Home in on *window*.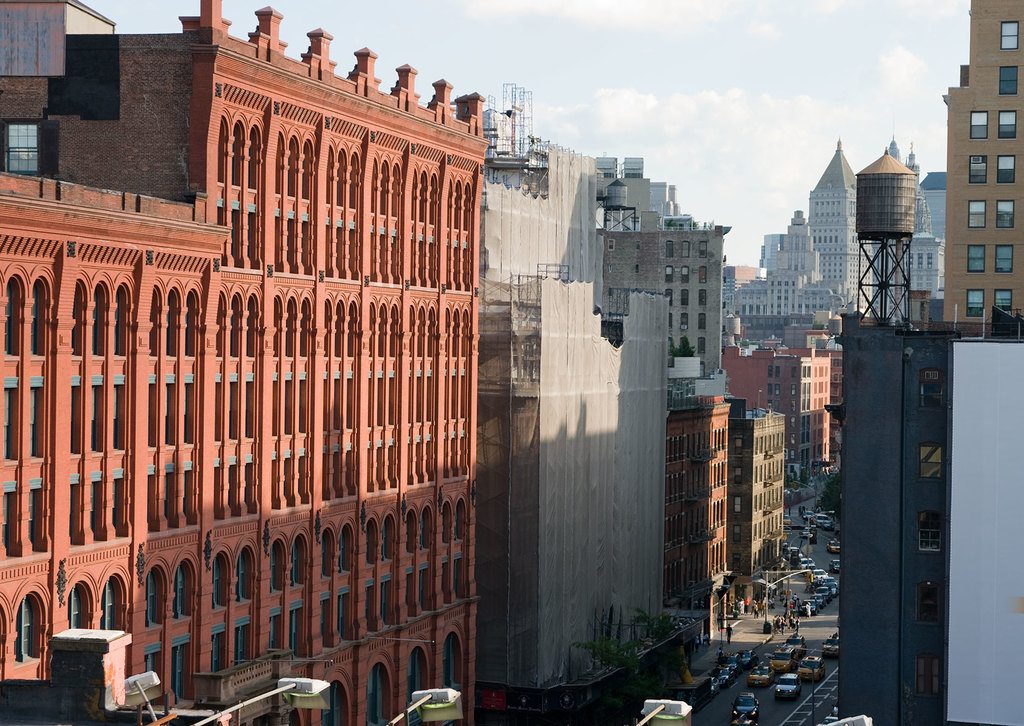
Homed in at left=323, top=222, right=358, bottom=277.
